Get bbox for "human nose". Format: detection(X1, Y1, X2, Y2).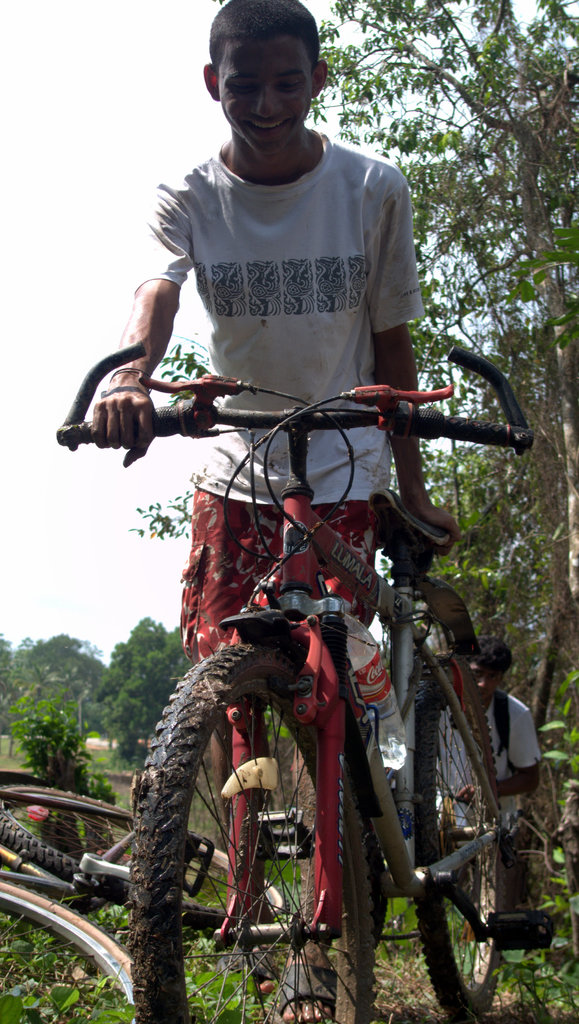
detection(247, 87, 284, 118).
